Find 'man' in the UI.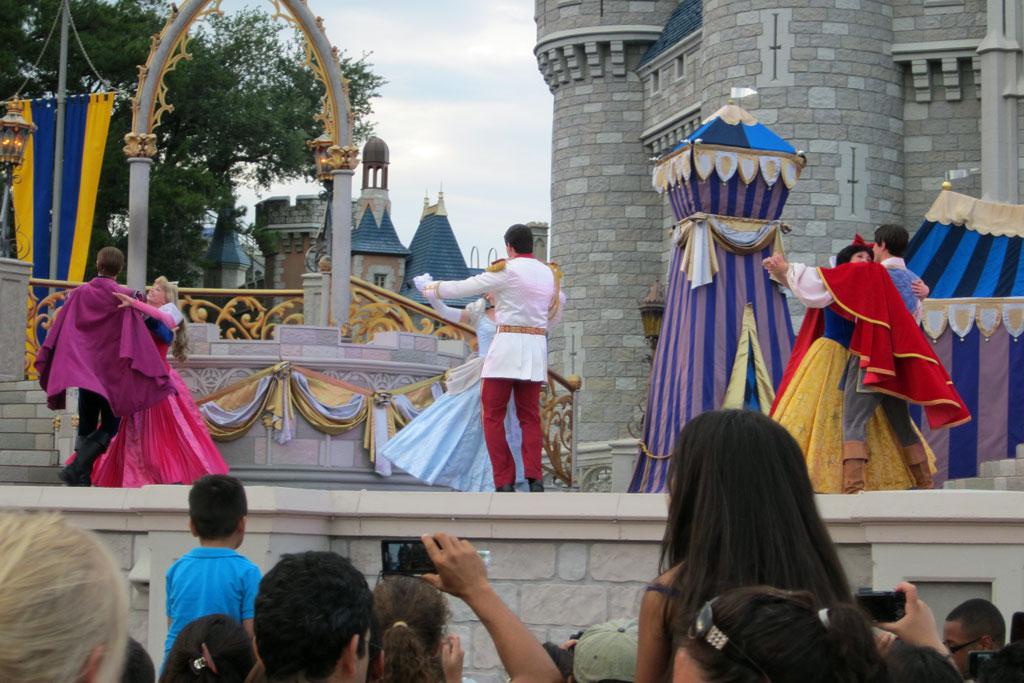
UI element at (35, 247, 172, 491).
